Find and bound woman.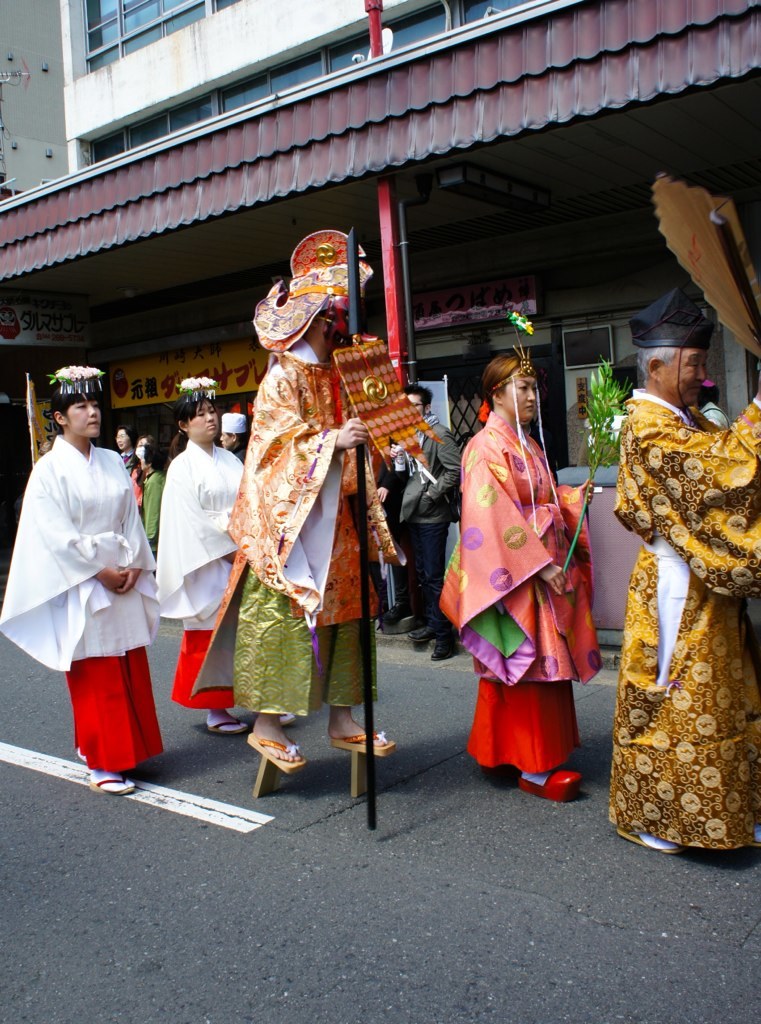
Bound: select_region(602, 289, 760, 851).
